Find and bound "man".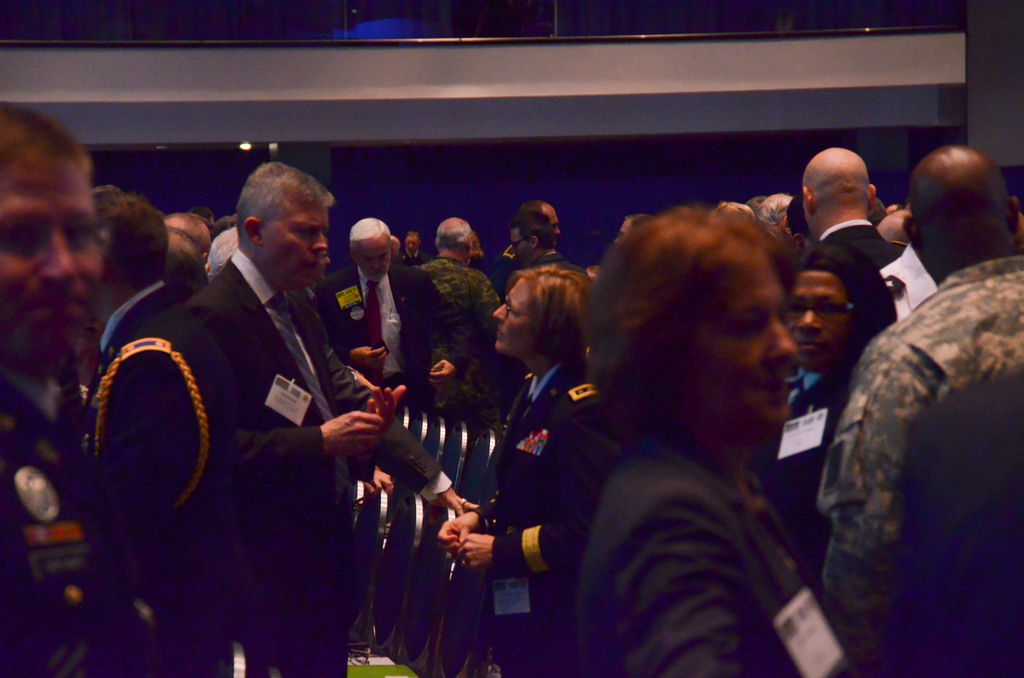
Bound: pyautogui.locateOnScreen(875, 207, 935, 323).
